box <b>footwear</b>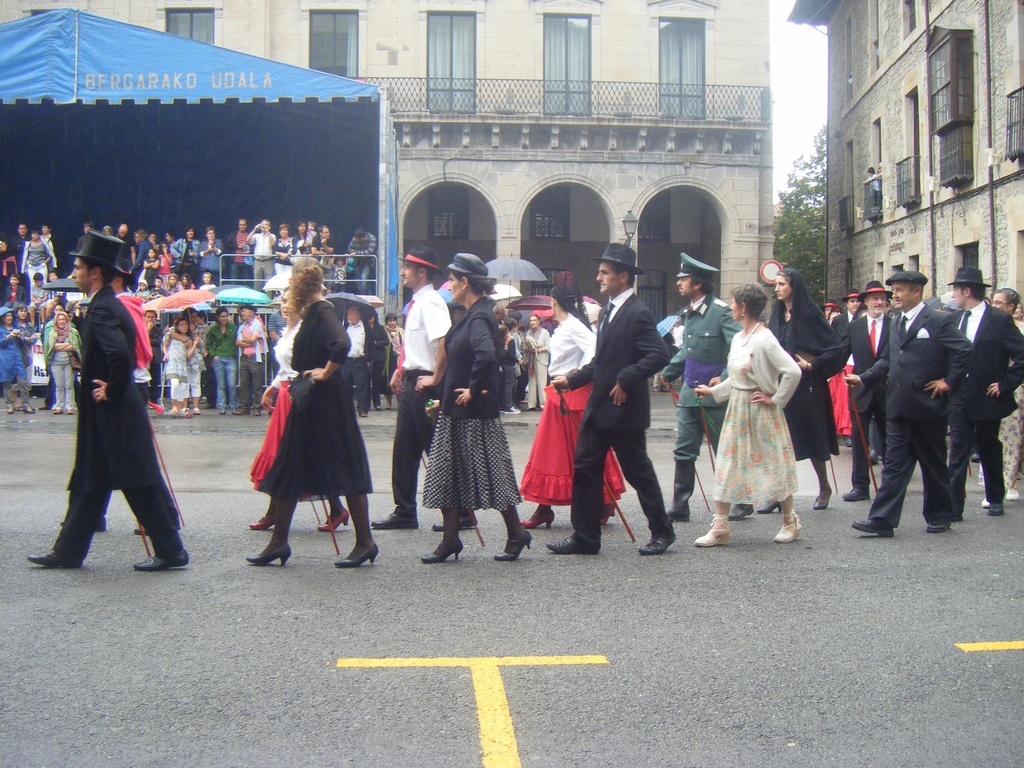
box=[949, 513, 964, 524]
